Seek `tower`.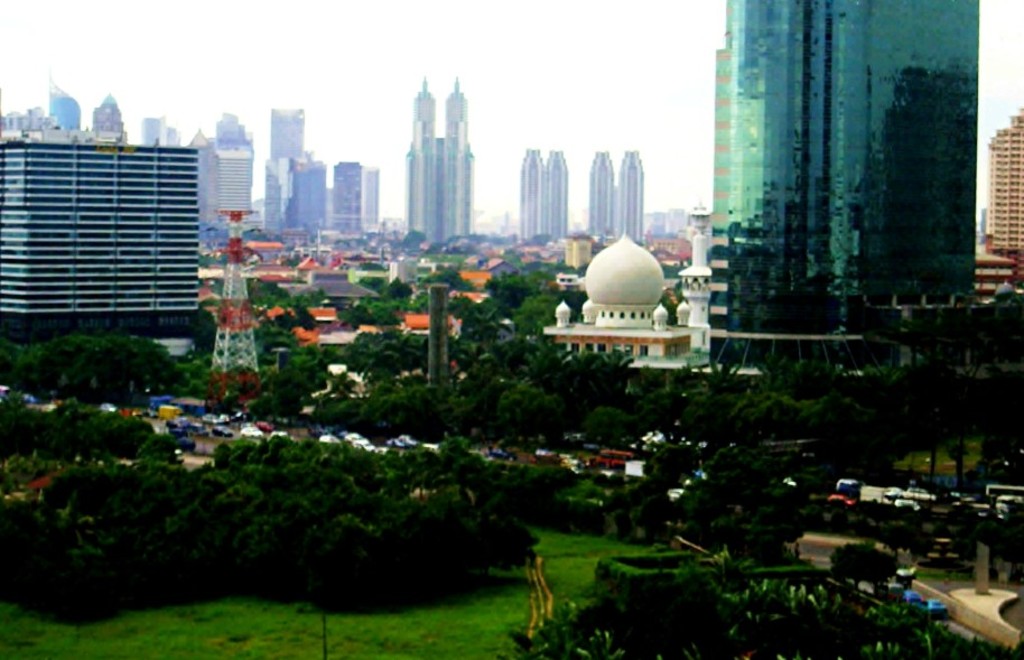
detection(590, 151, 644, 244).
